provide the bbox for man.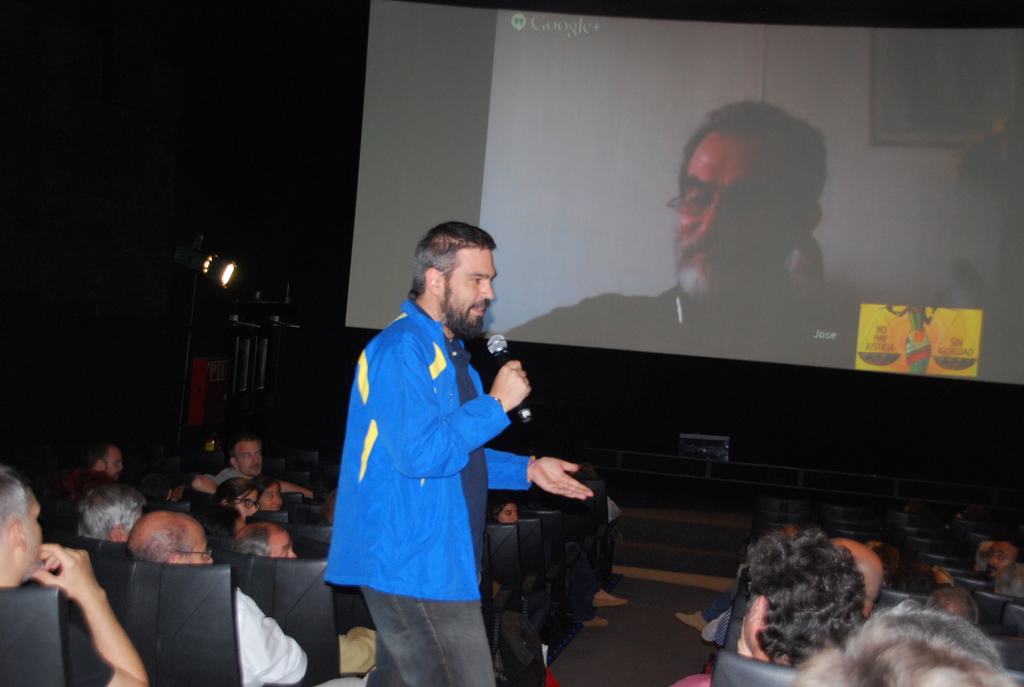
box(504, 100, 866, 360).
